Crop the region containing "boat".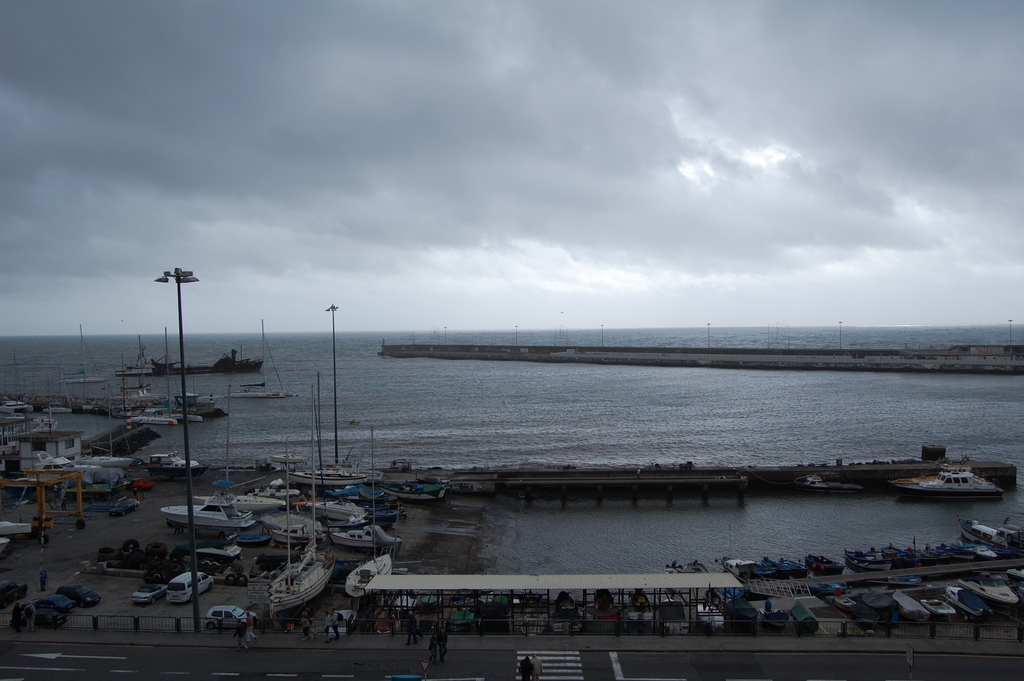
Crop region: crop(333, 526, 400, 546).
